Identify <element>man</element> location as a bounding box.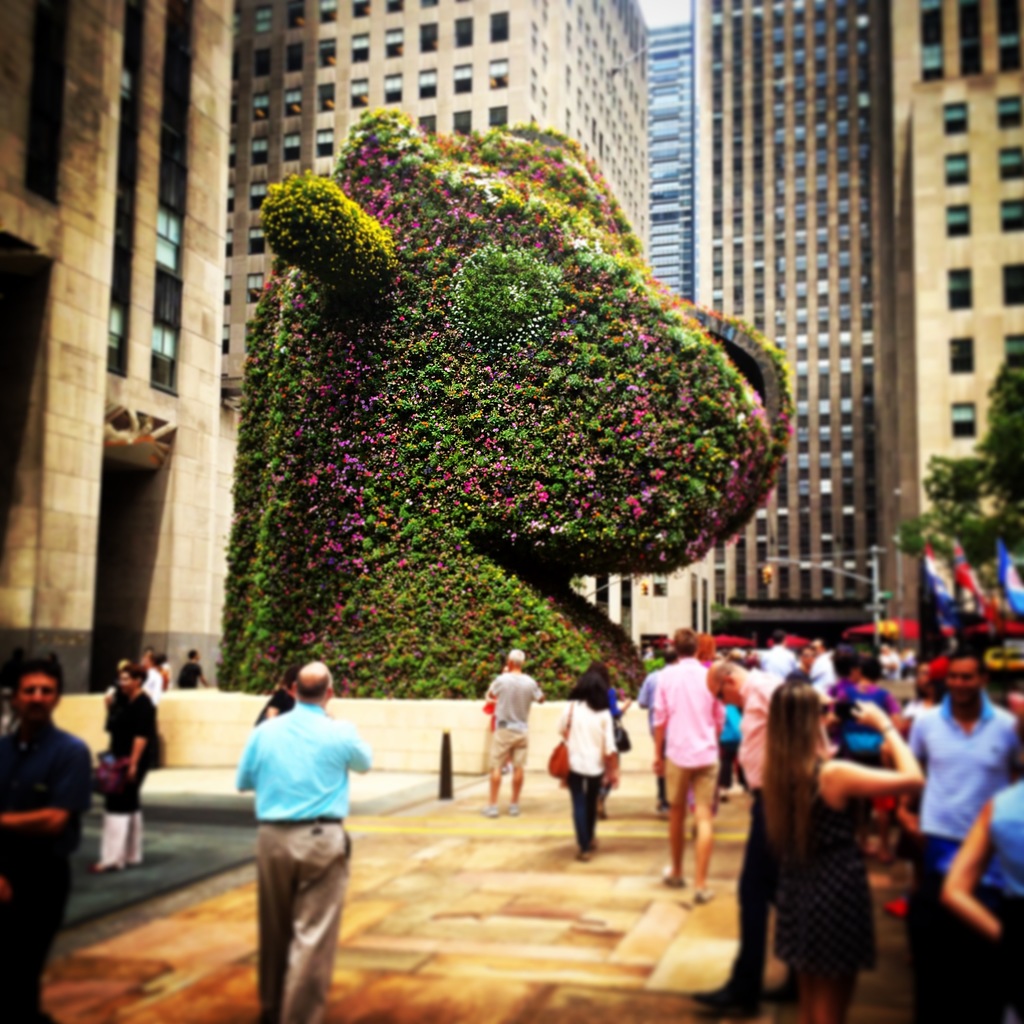
l=225, t=639, r=374, b=1011.
